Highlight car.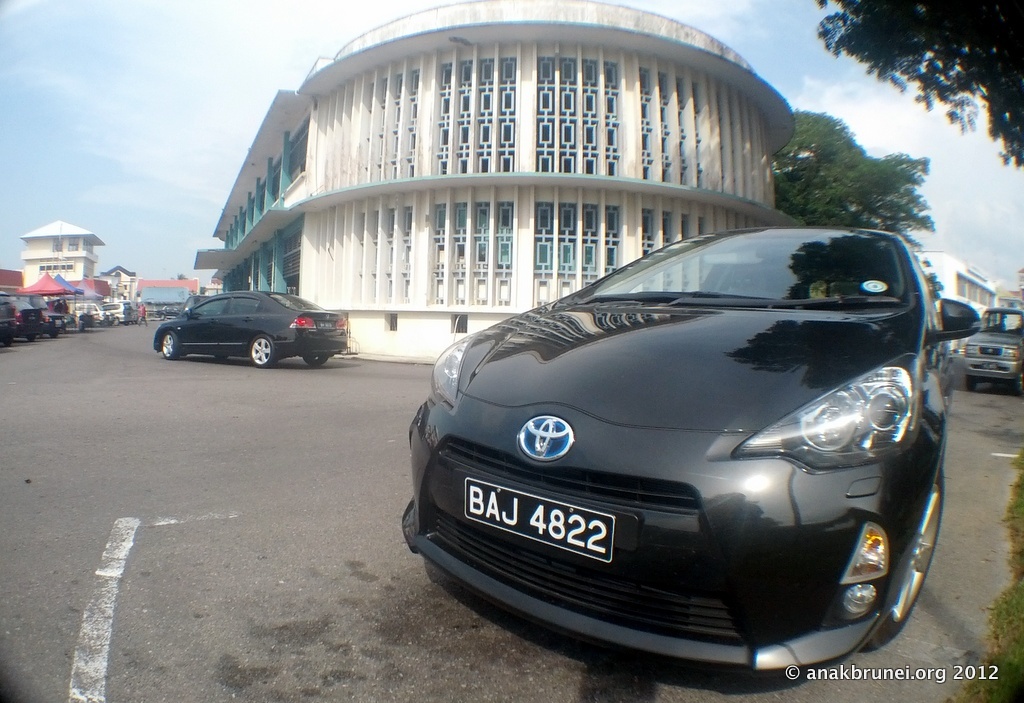
Highlighted region: locate(964, 305, 1023, 395).
